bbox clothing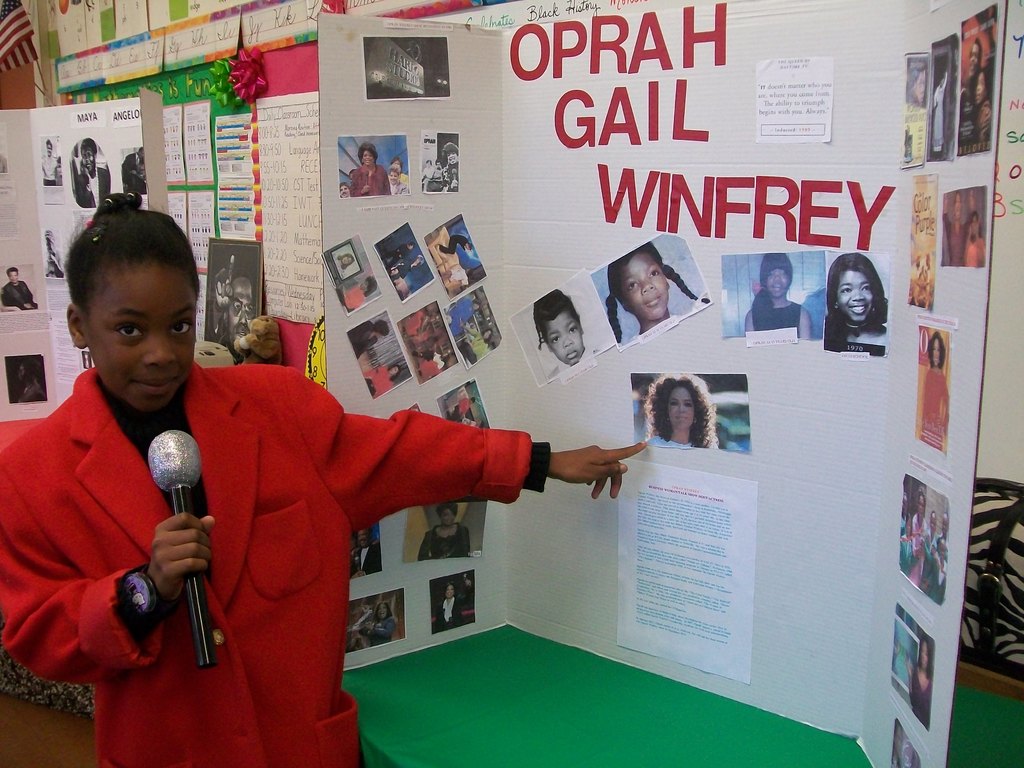
crop(947, 220, 967, 264)
